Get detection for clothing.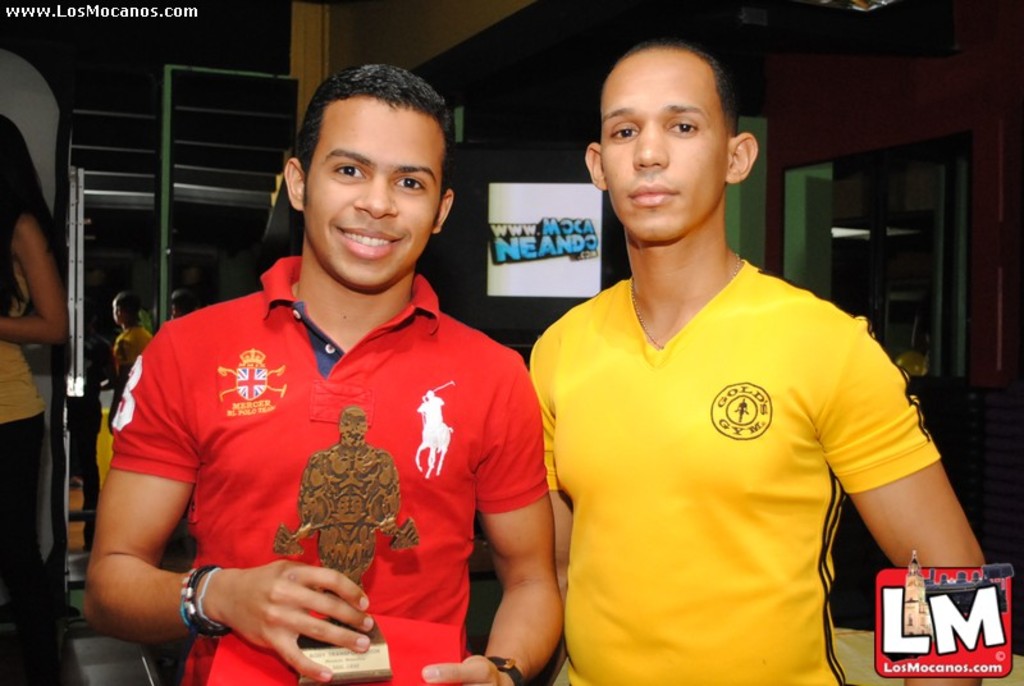
Detection: [x1=0, y1=230, x2=95, y2=685].
